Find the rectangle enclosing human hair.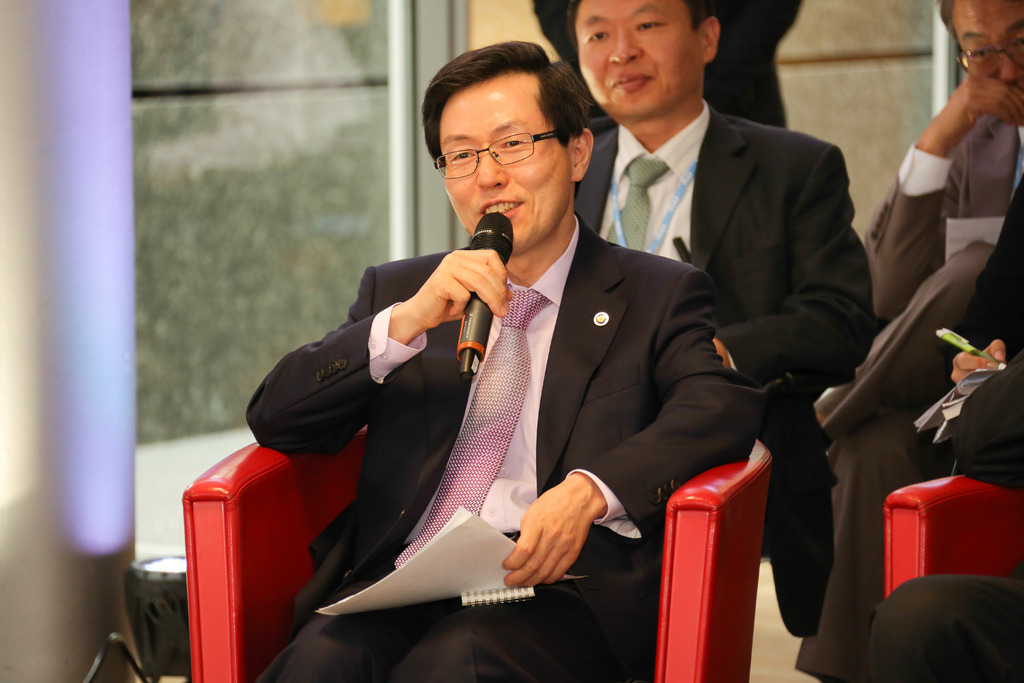
rect(424, 42, 596, 170).
